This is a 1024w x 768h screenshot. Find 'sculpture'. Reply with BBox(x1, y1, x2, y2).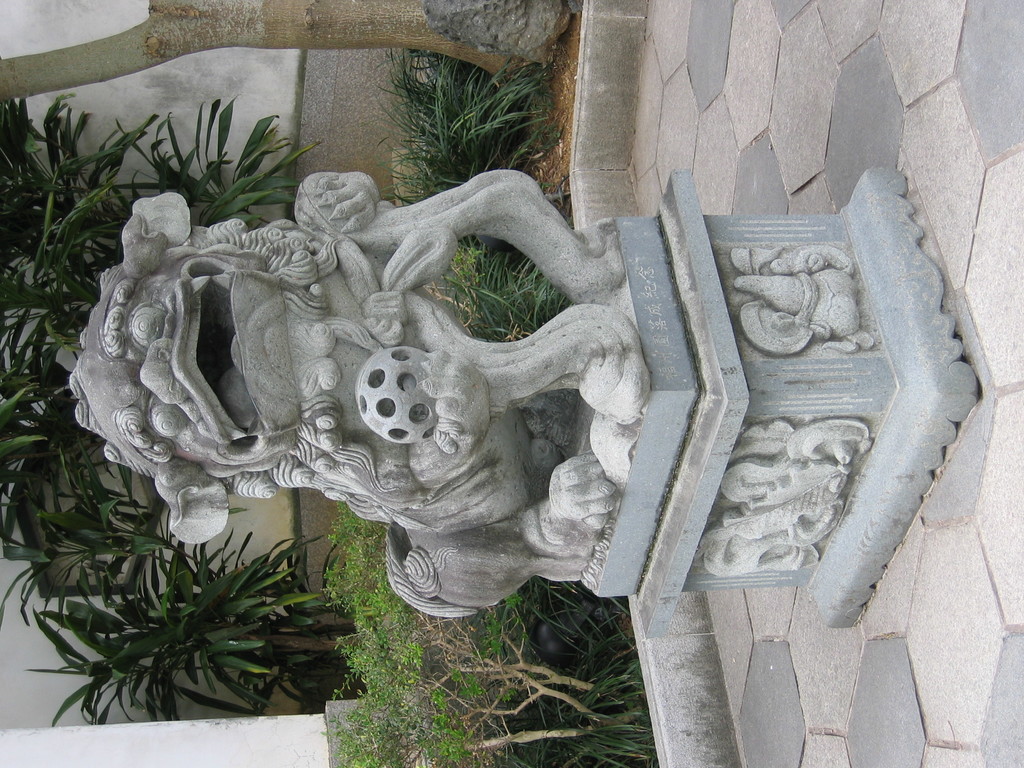
BBox(66, 166, 653, 621).
